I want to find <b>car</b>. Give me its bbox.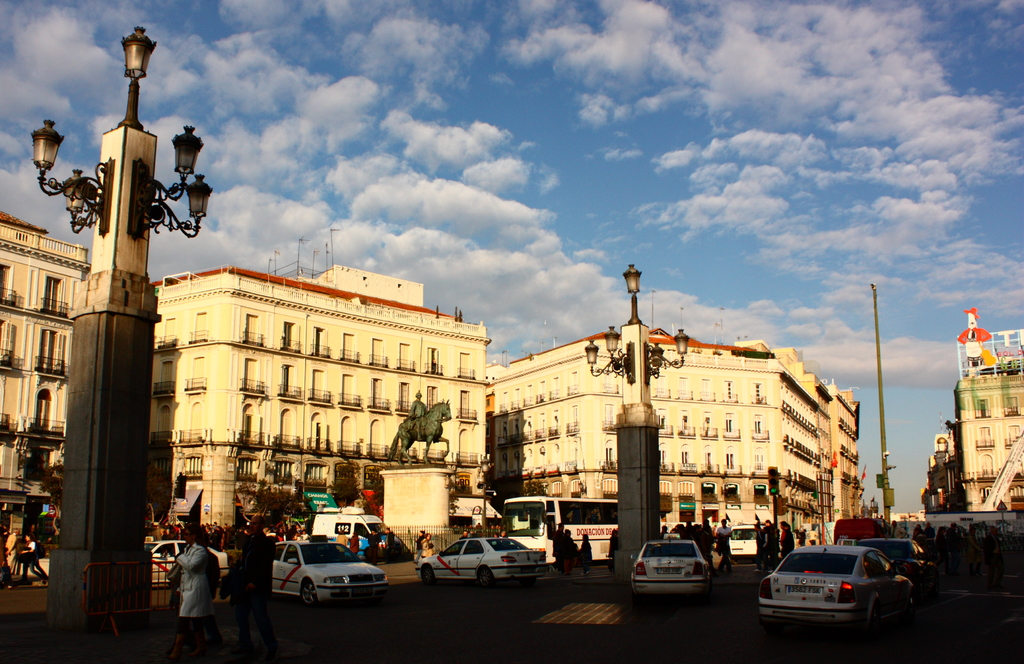
147/539/228/587.
